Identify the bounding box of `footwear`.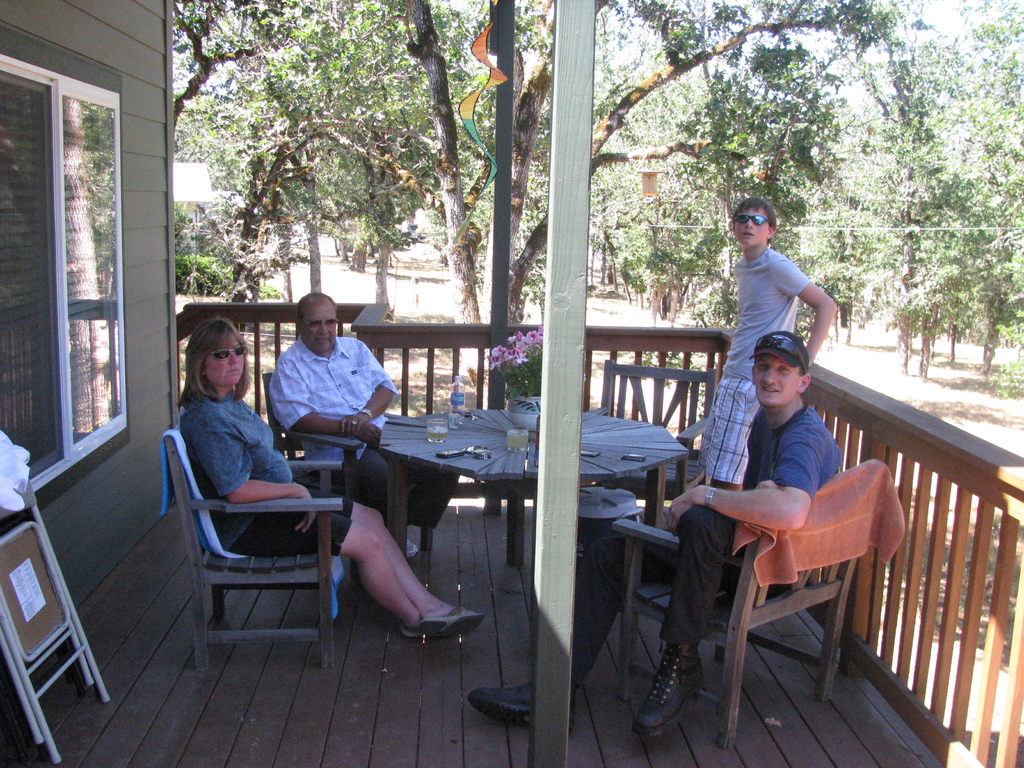
{"left": 401, "top": 625, "right": 435, "bottom": 643}.
